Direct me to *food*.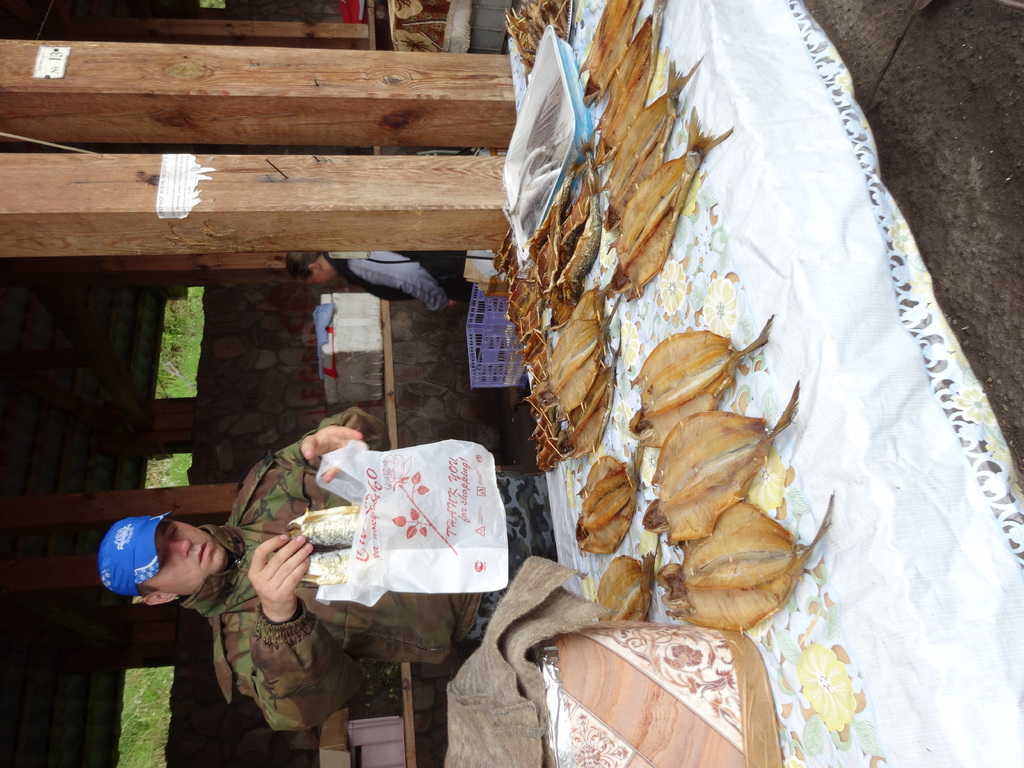
Direction: bbox=[578, 0, 643, 111].
